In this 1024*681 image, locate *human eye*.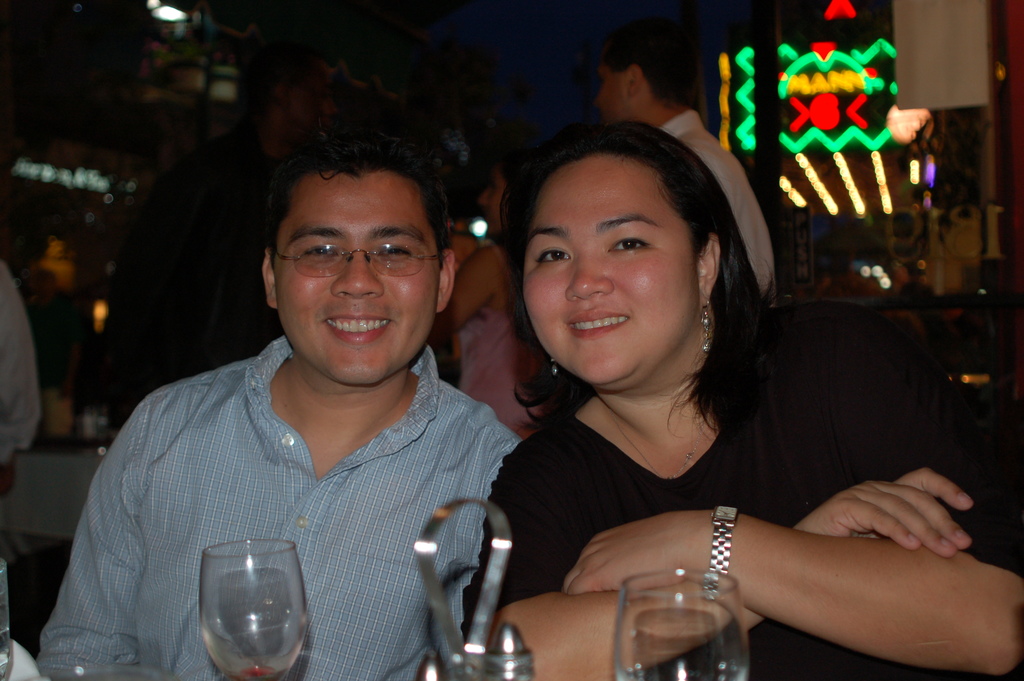
Bounding box: 606/235/650/254.
